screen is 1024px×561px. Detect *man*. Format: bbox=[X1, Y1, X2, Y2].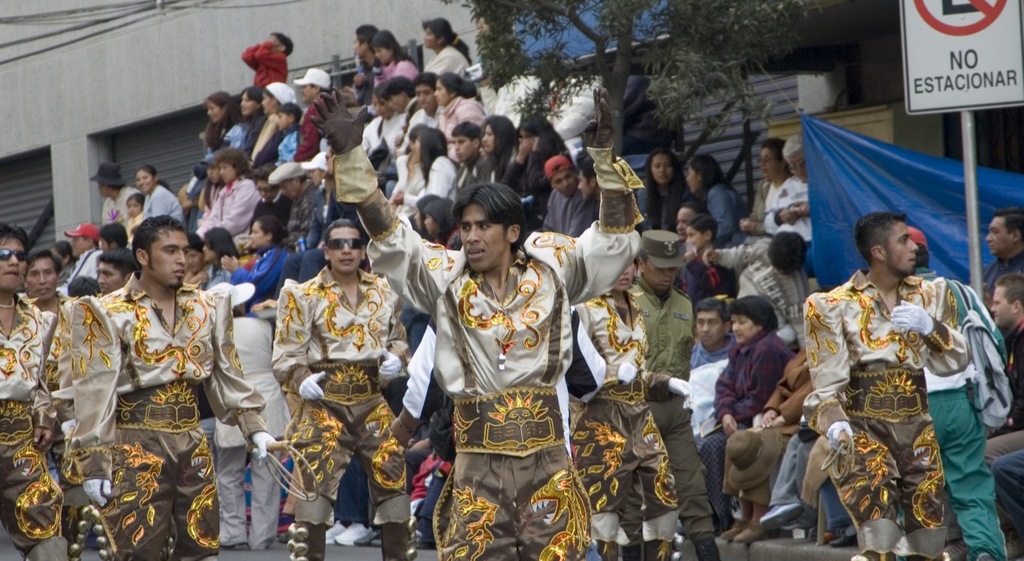
bbox=[792, 210, 970, 560].
